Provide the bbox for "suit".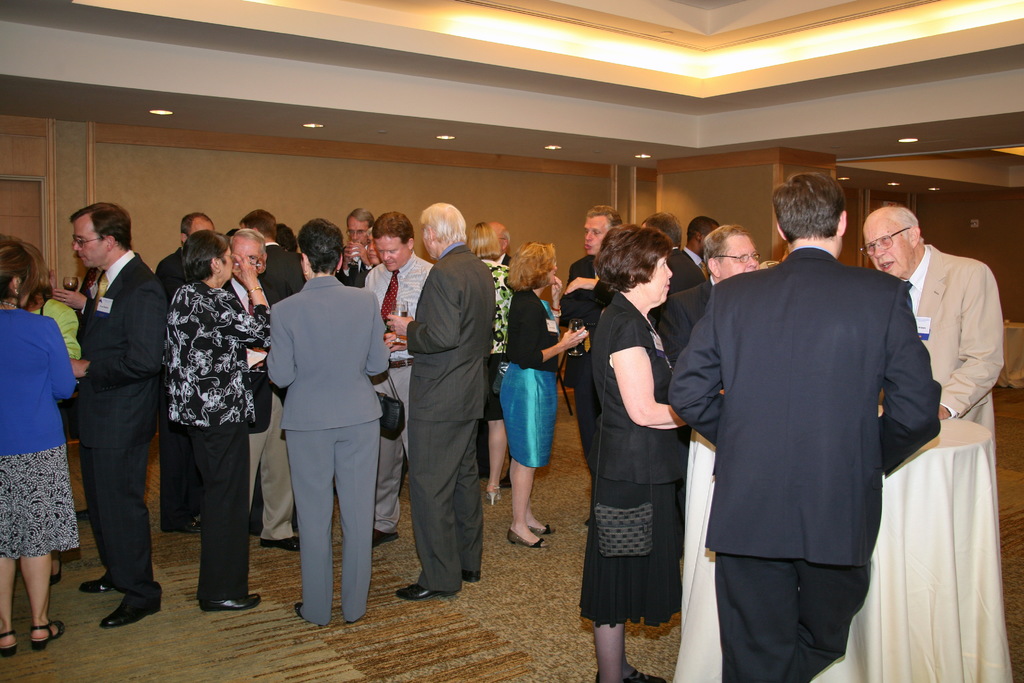
74/251/171/620.
